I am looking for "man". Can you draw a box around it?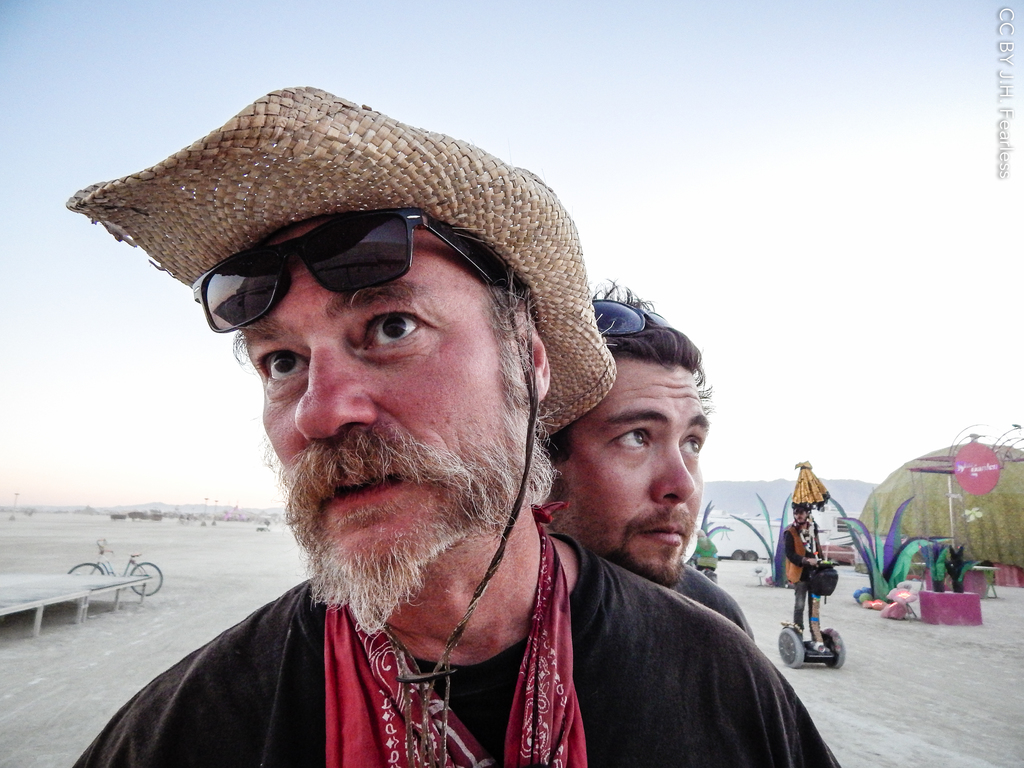
Sure, the bounding box is 36:121:803:767.
